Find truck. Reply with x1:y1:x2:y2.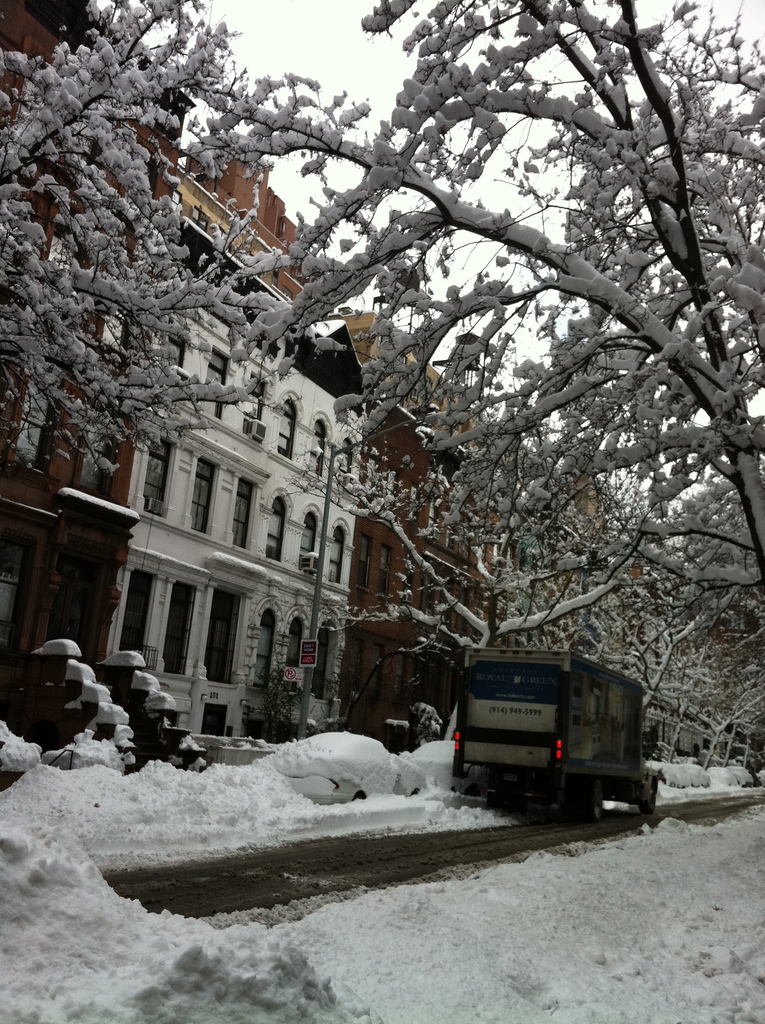
448:652:660:826.
